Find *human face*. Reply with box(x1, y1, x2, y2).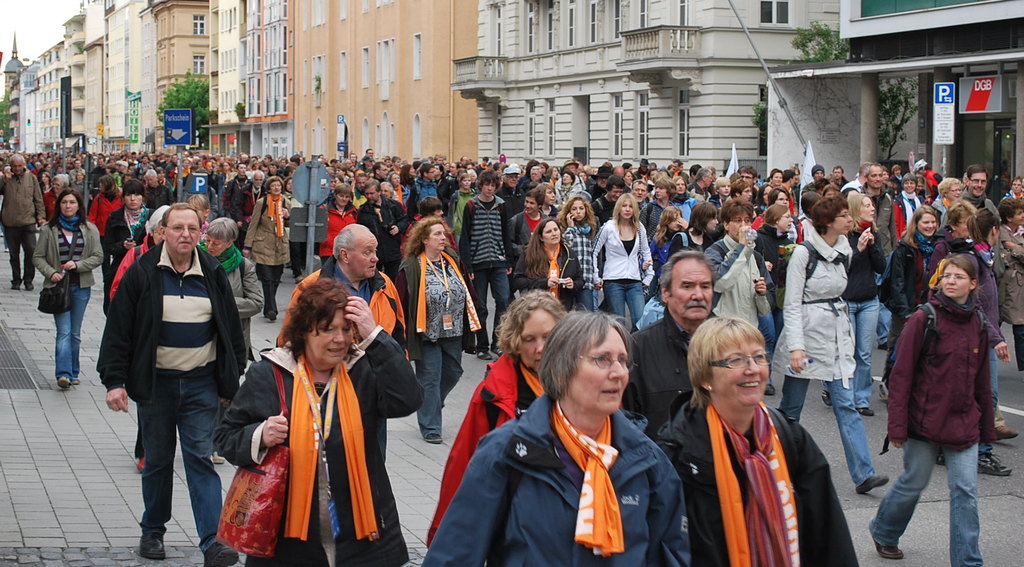
box(124, 193, 143, 208).
